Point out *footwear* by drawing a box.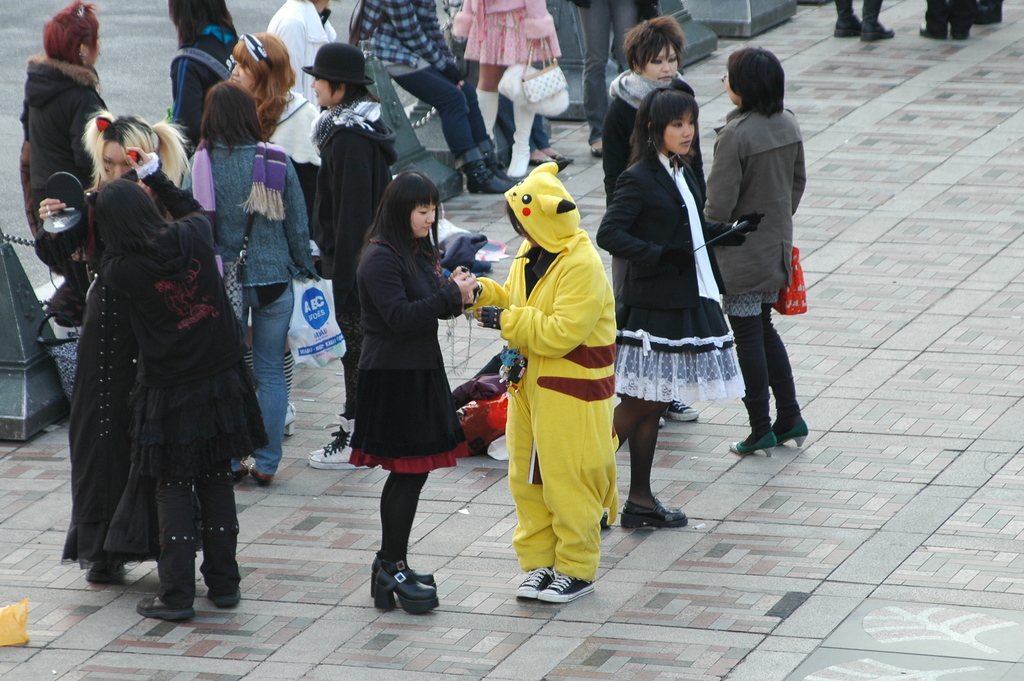
rect(588, 119, 603, 159).
